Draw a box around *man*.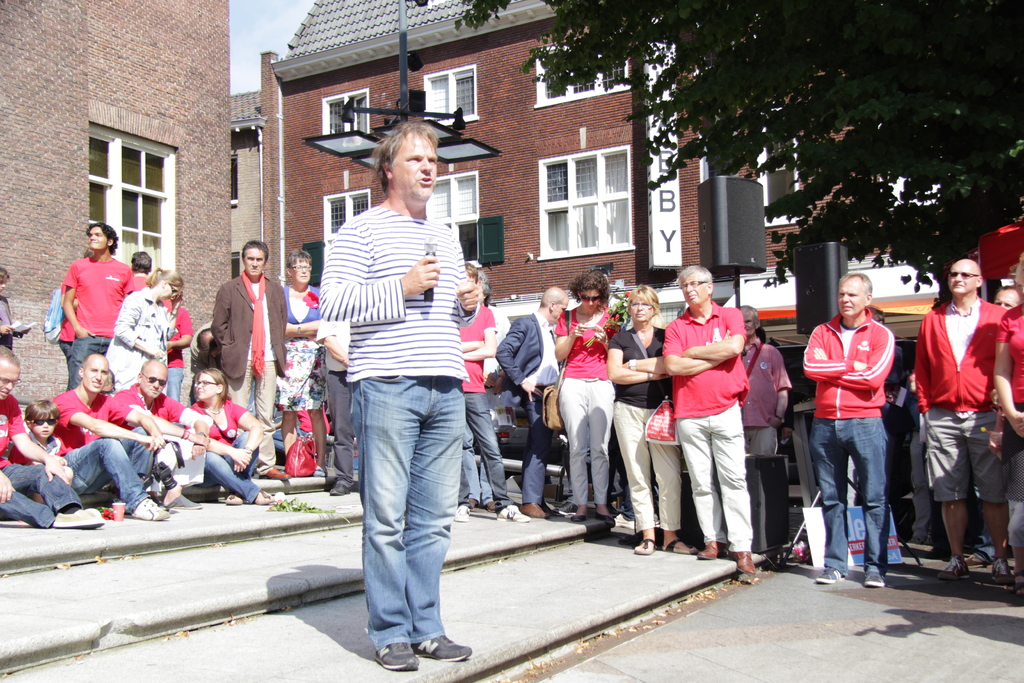
box(61, 224, 136, 390).
